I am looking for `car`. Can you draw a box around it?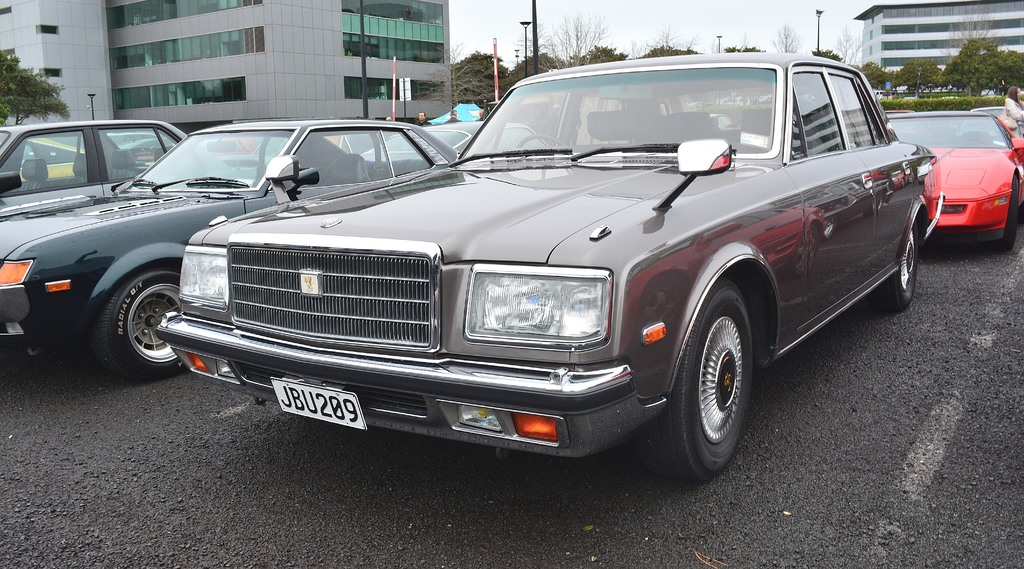
Sure, the bounding box is BBox(0, 121, 236, 200).
